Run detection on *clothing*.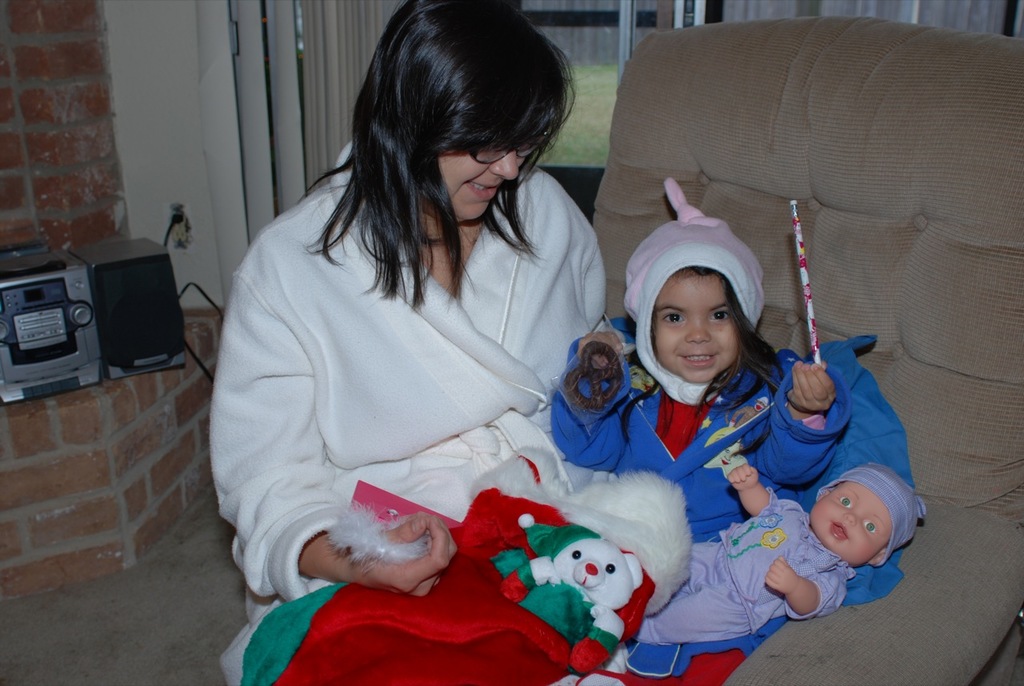
Result: (188, 126, 632, 604).
